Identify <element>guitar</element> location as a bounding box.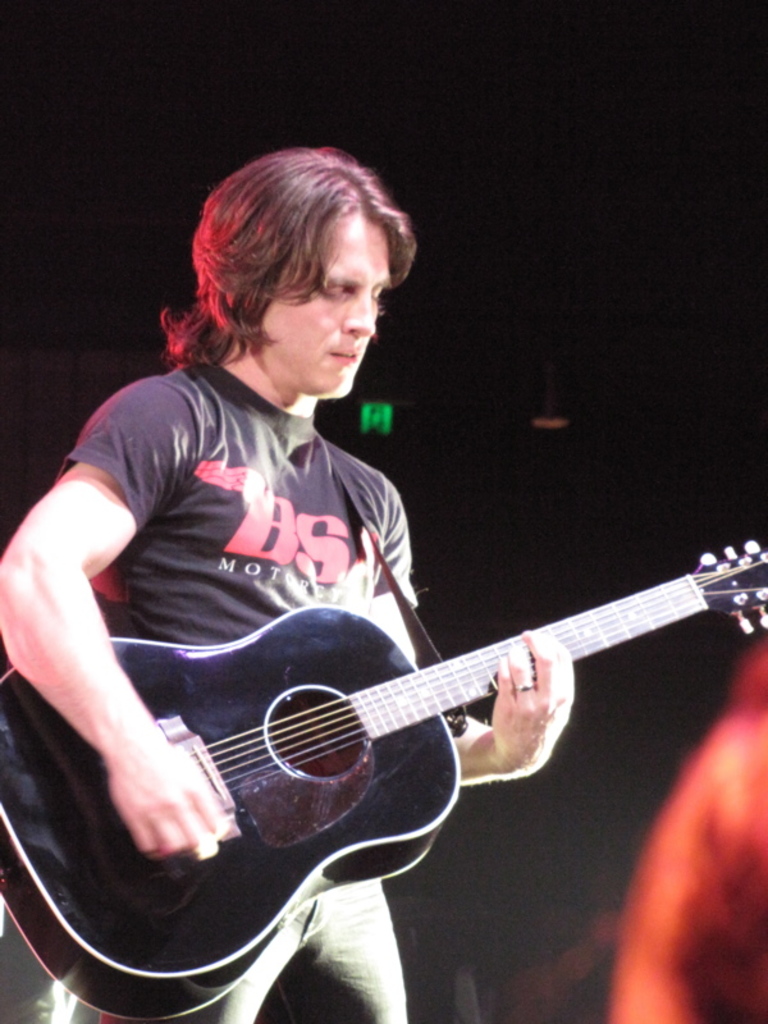
20, 511, 767, 968.
